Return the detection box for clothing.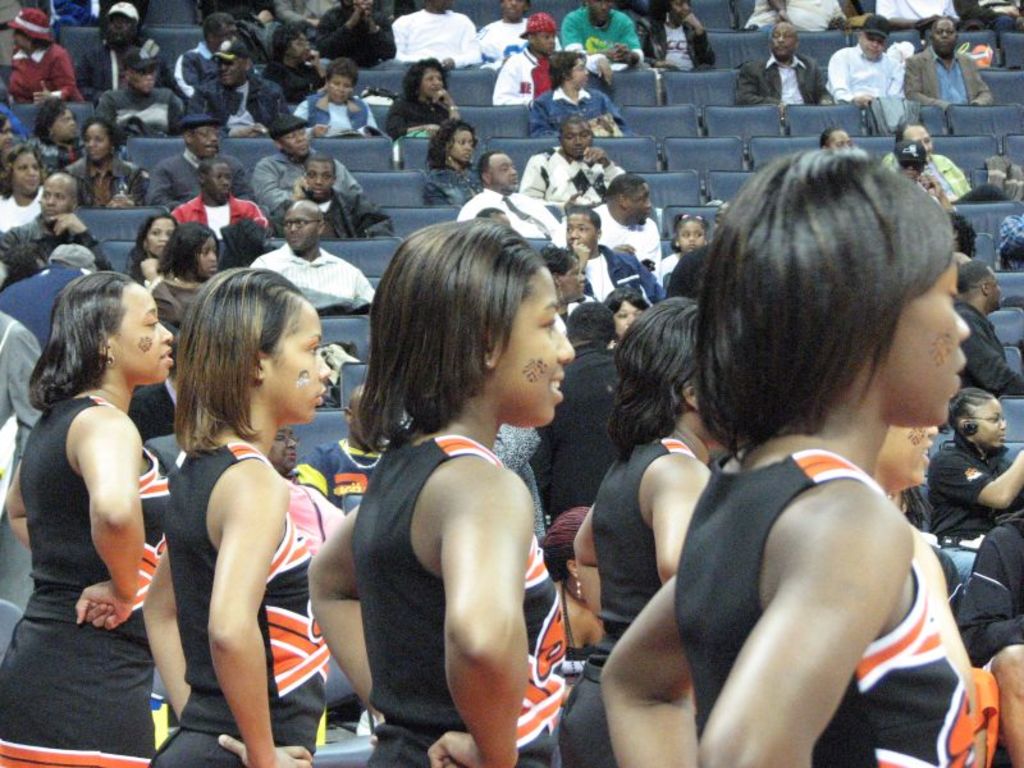
{"x1": 489, "y1": 38, "x2": 557, "y2": 101}.
